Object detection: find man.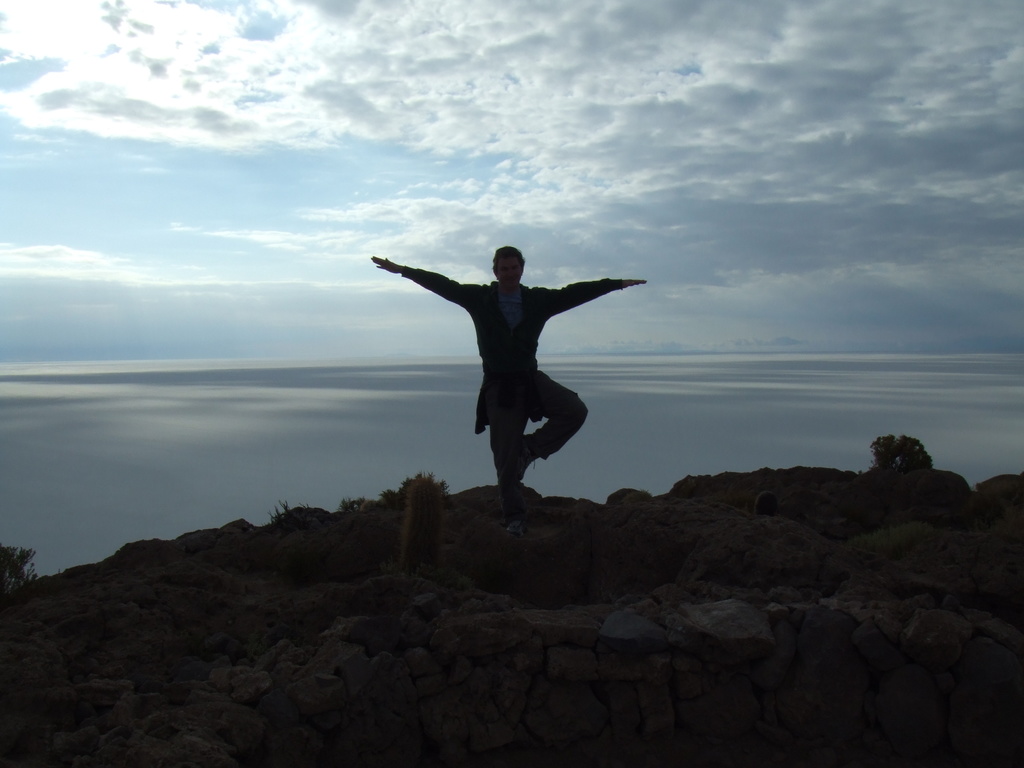
x1=374, y1=240, x2=650, y2=502.
